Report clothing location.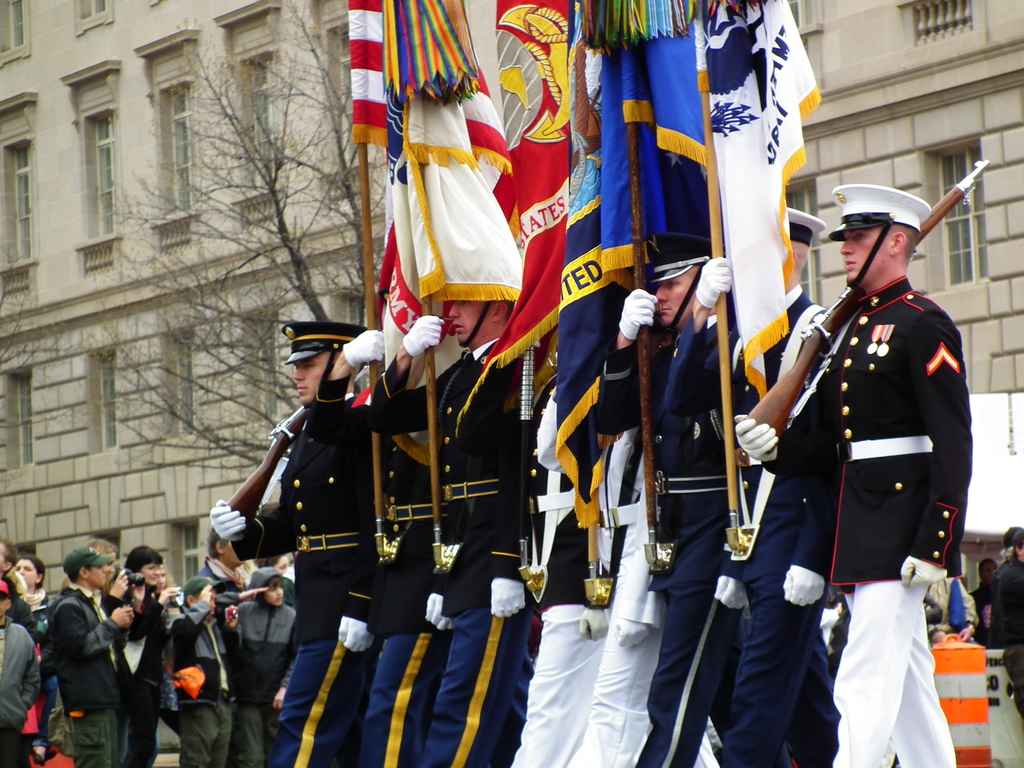
Report: l=1000, t=550, r=1023, b=705.
